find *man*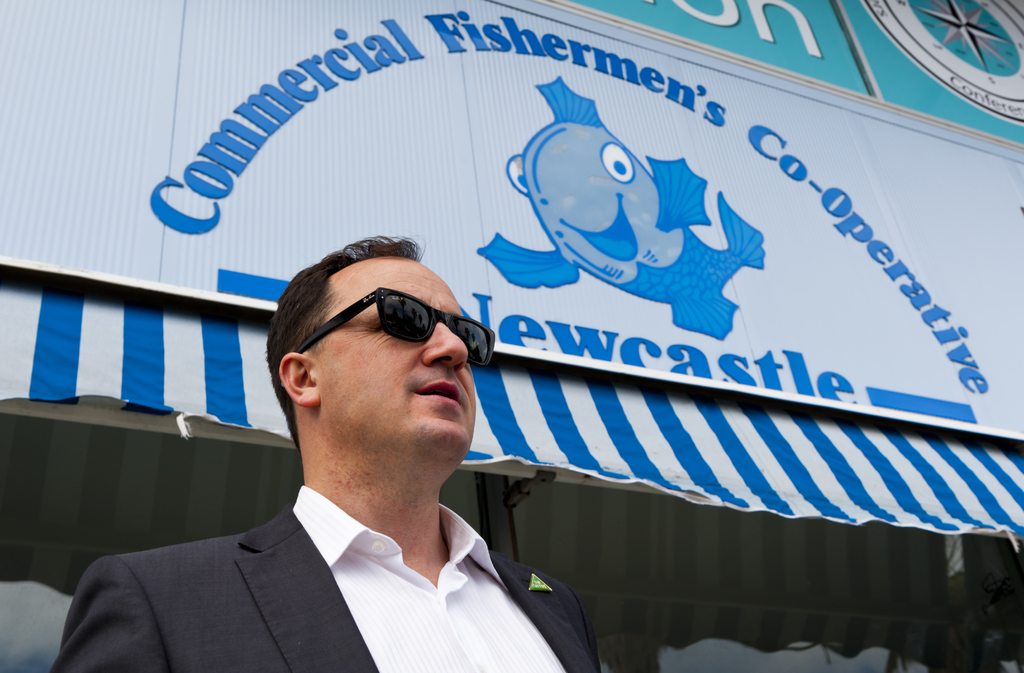
detection(48, 227, 613, 672)
